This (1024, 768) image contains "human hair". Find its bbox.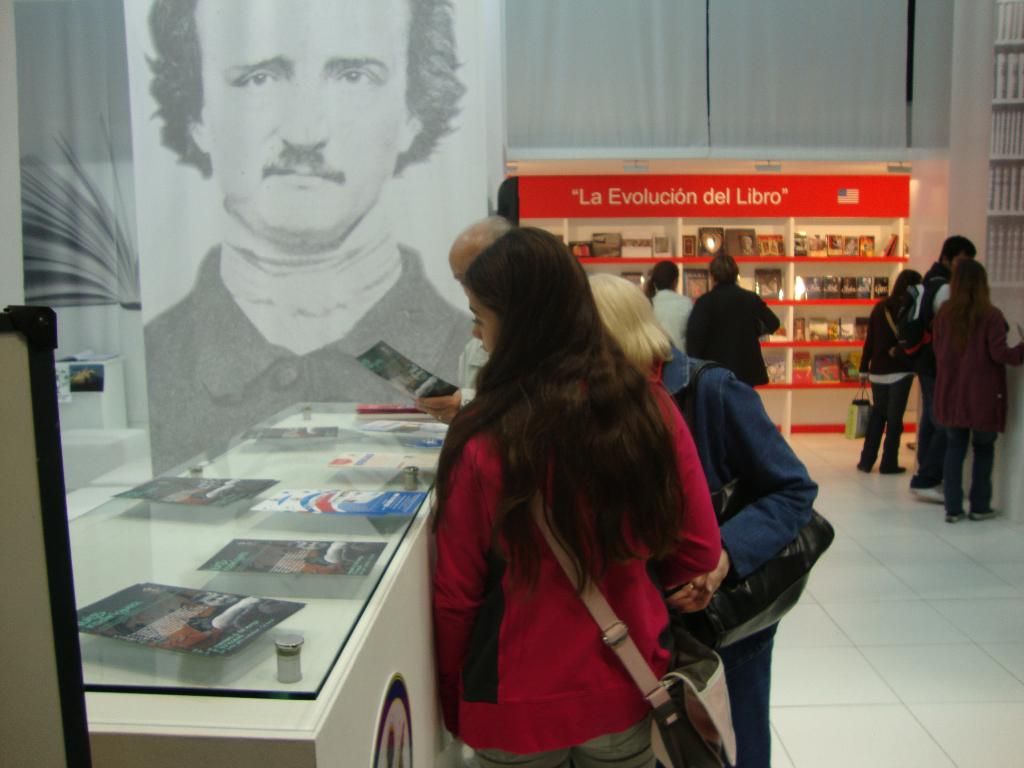
pyautogui.locateOnScreen(886, 271, 925, 315).
